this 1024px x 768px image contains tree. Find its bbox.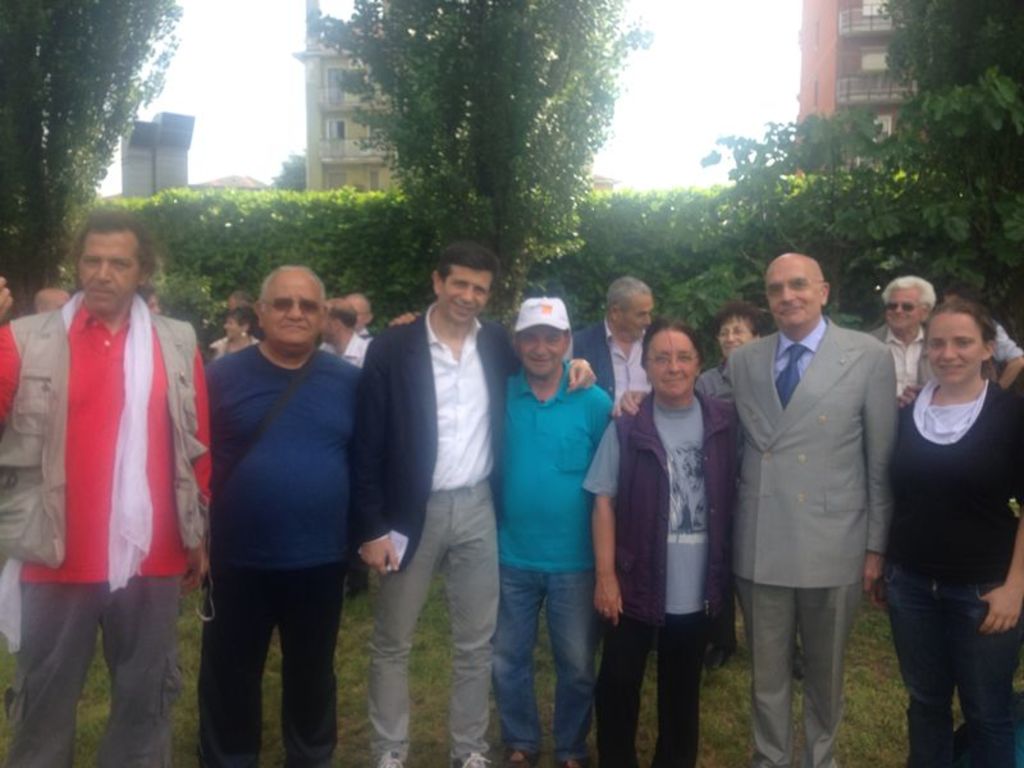
(266,26,690,278).
